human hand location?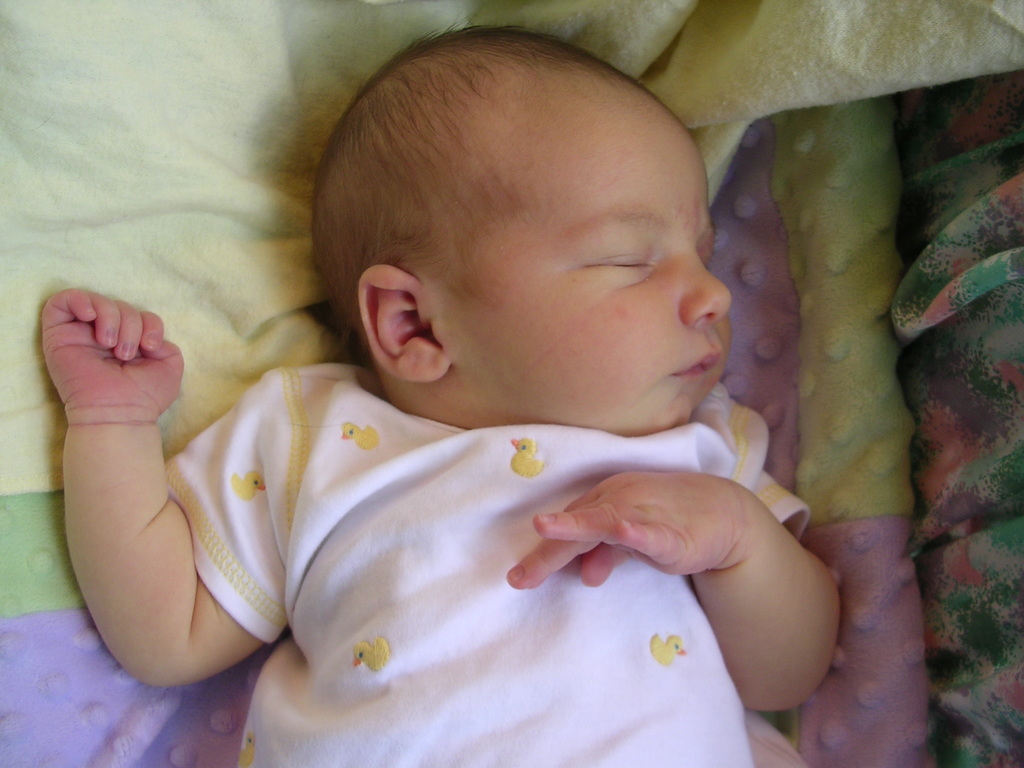
38:287:175:440
